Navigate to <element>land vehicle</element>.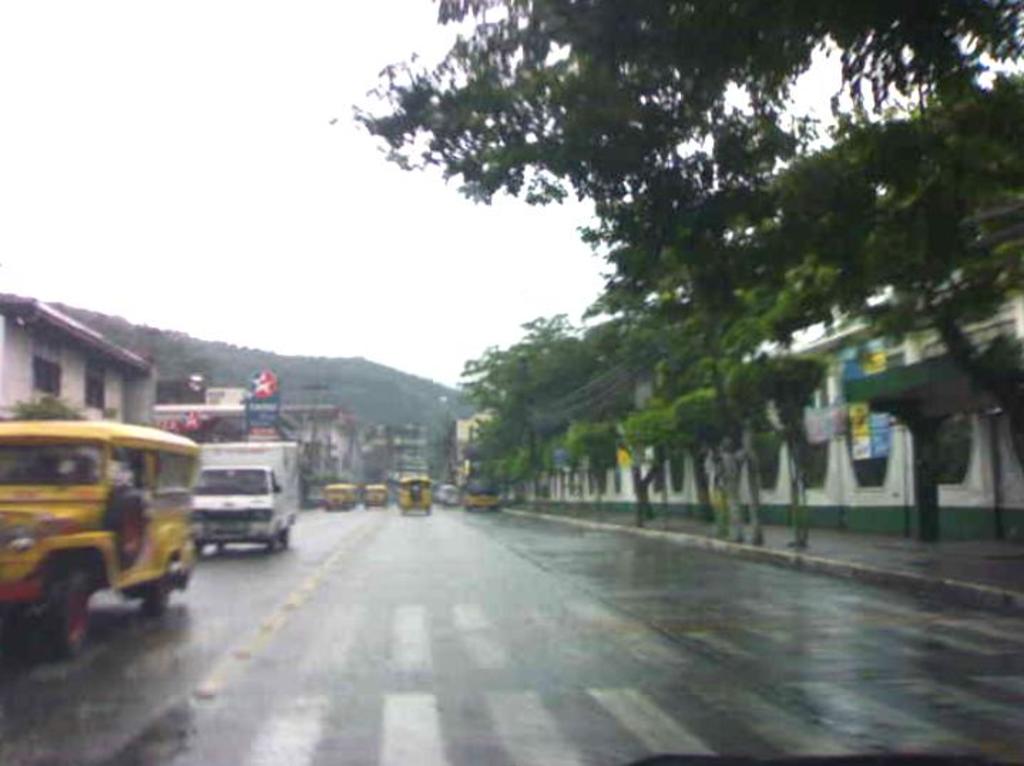
Navigation target: {"left": 396, "top": 473, "right": 433, "bottom": 520}.
